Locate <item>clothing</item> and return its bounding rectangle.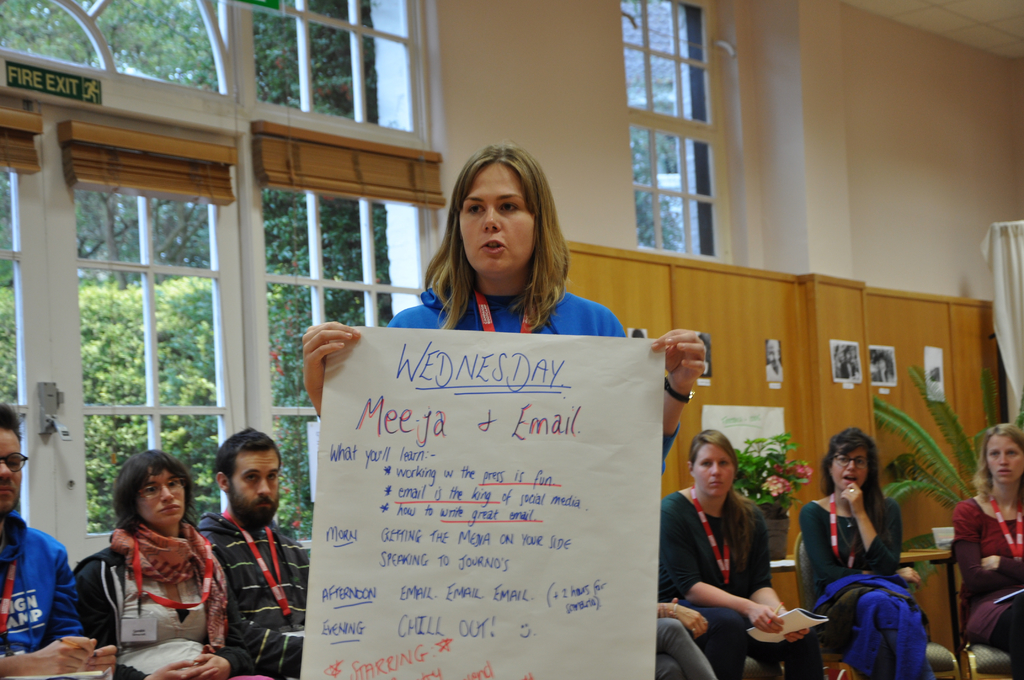
(left=194, top=511, right=320, bottom=679).
